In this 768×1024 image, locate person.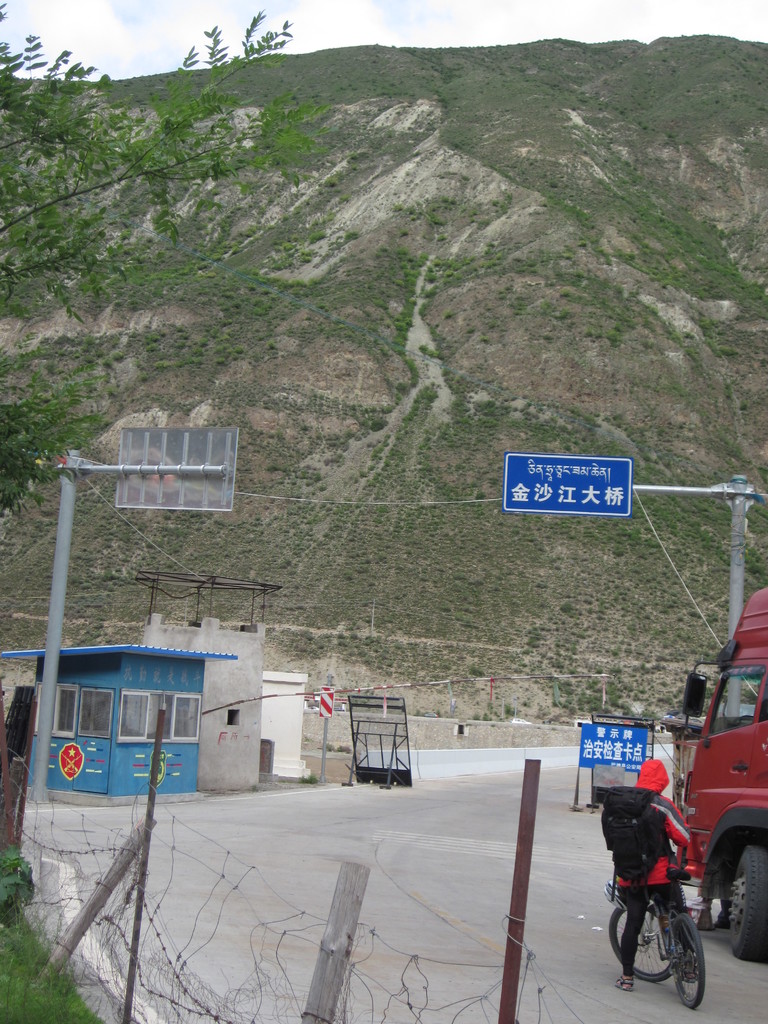
Bounding box: [x1=611, y1=757, x2=710, y2=997].
